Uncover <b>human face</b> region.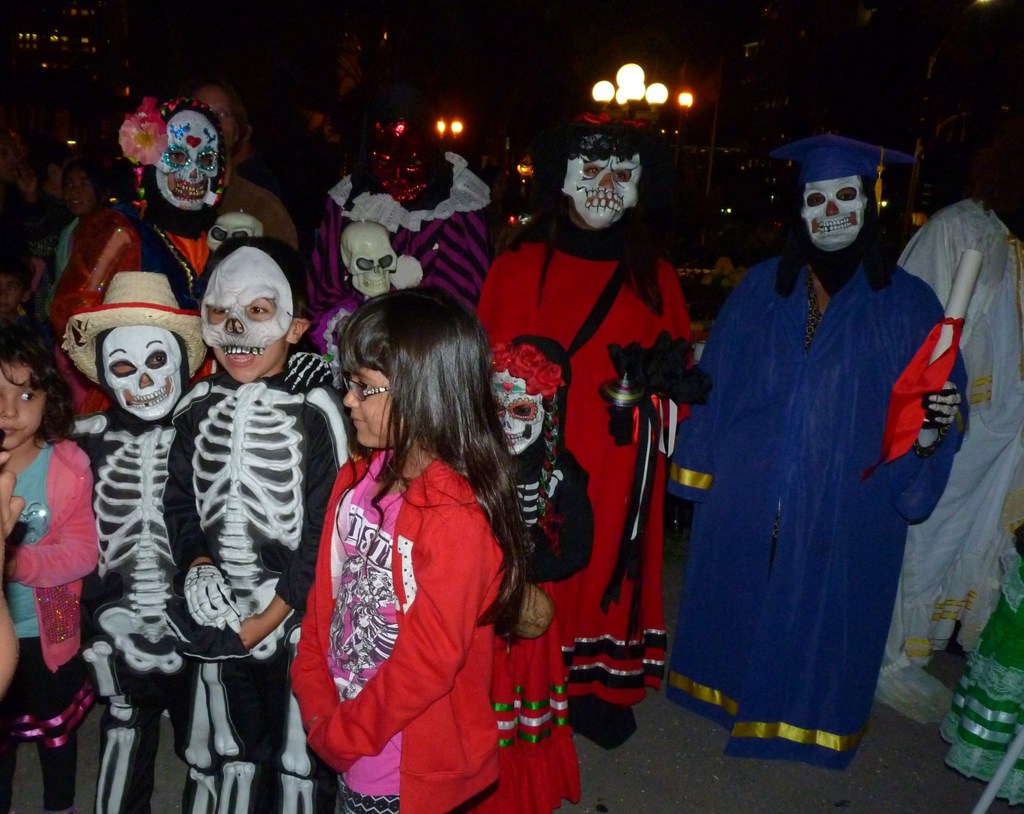
Uncovered: 65 173 93 212.
